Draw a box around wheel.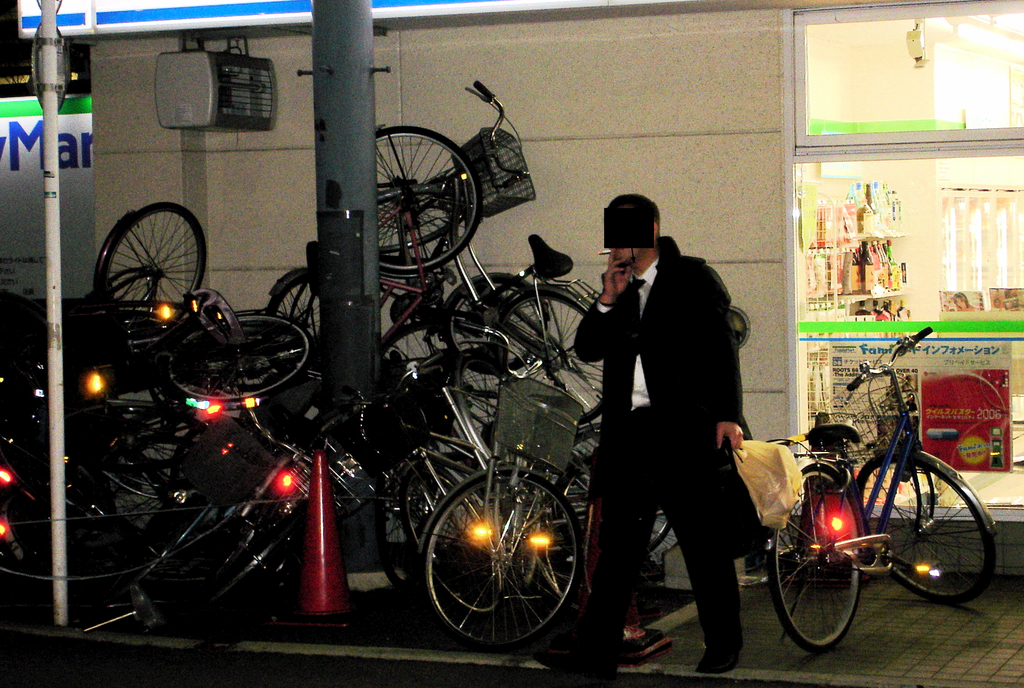
308, 408, 390, 523.
